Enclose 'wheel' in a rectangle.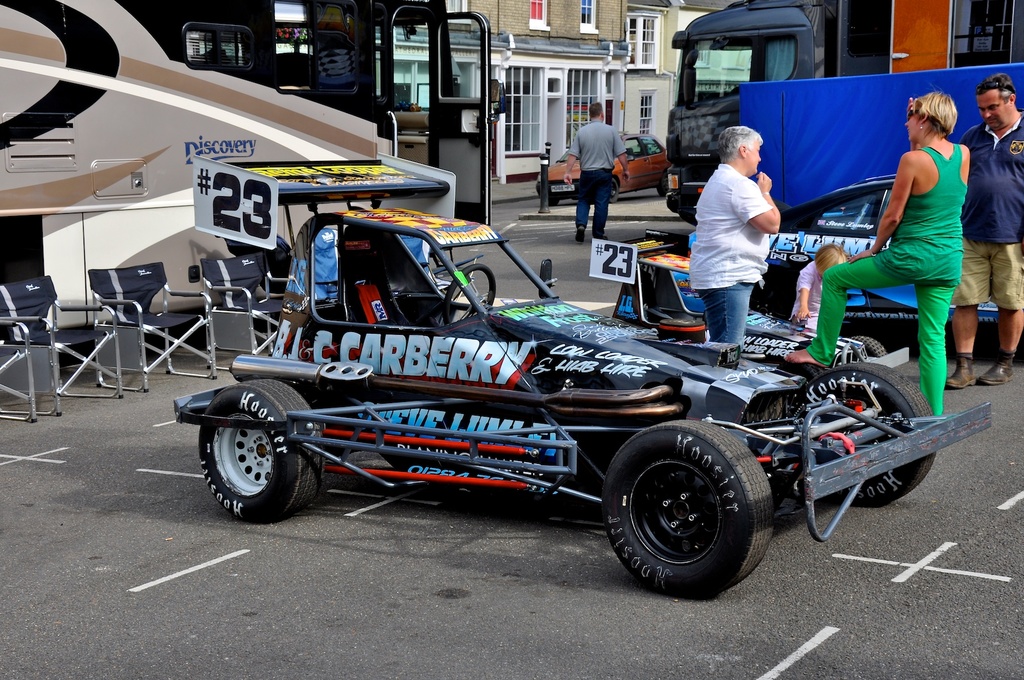
select_region(600, 420, 774, 607).
